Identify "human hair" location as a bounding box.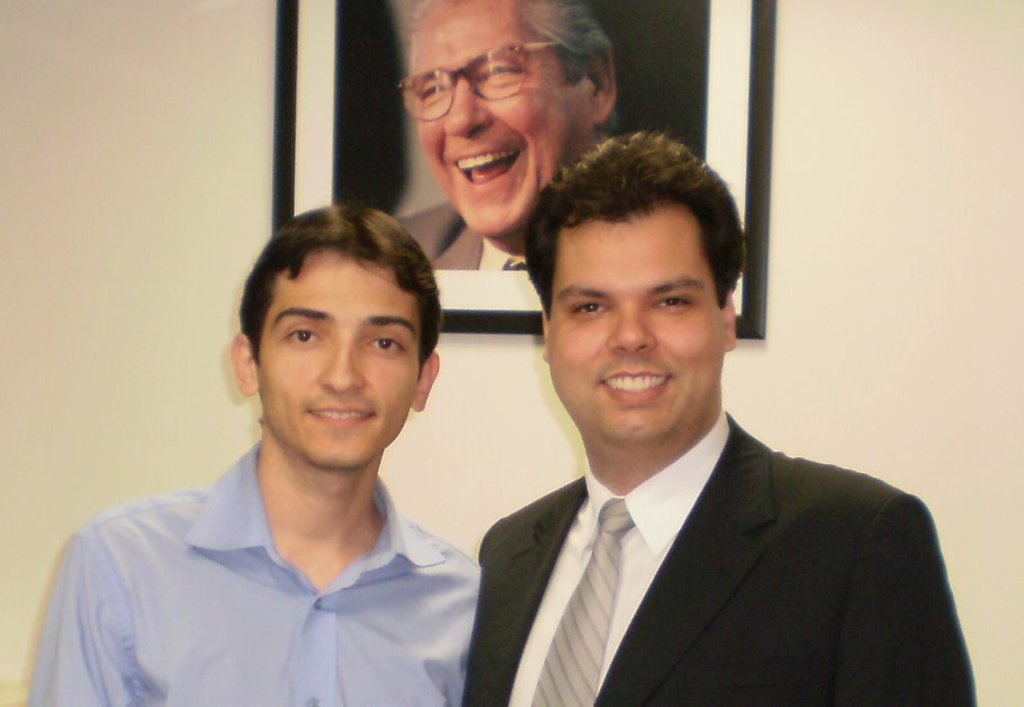
bbox=(405, 0, 610, 128).
